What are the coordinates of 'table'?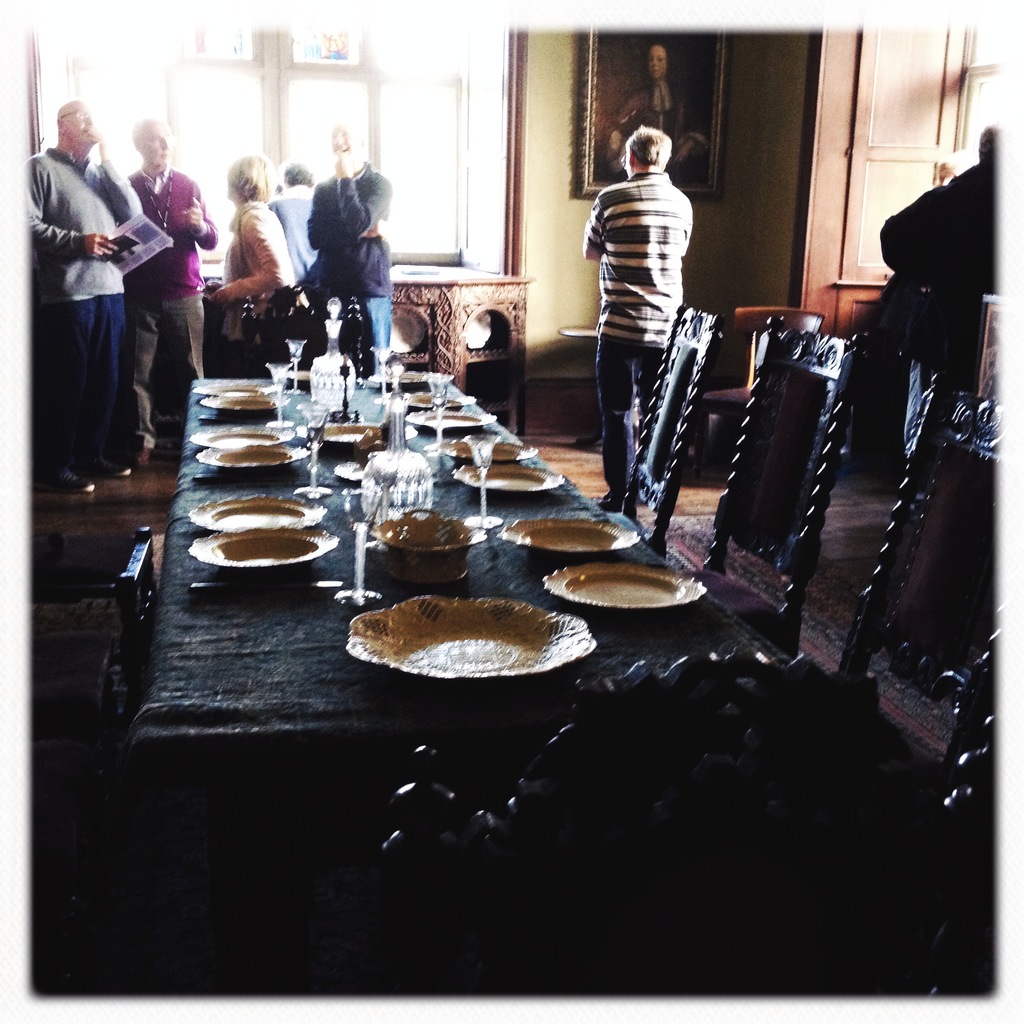
(left=47, top=397, right=817, bottom=819).
